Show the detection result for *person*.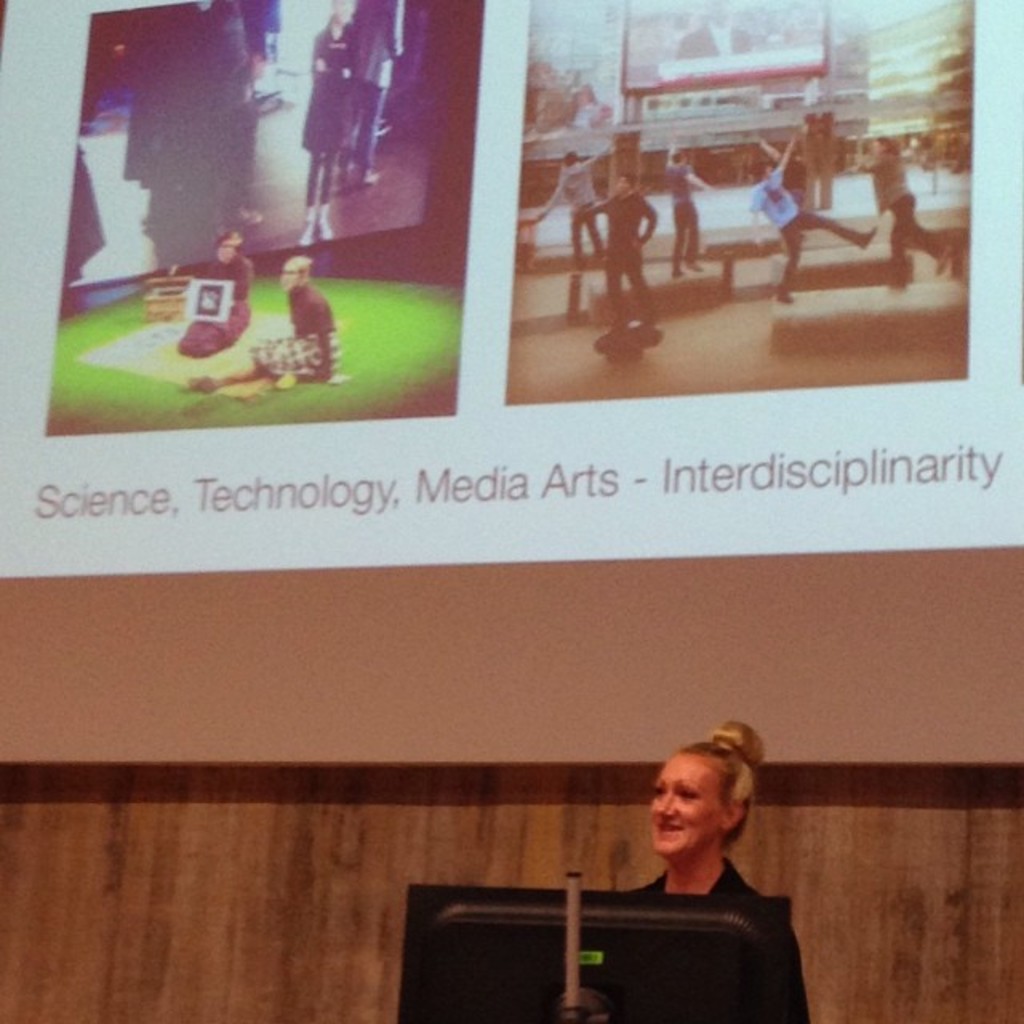
(left=357, top=0, right=414, bottom=178).
